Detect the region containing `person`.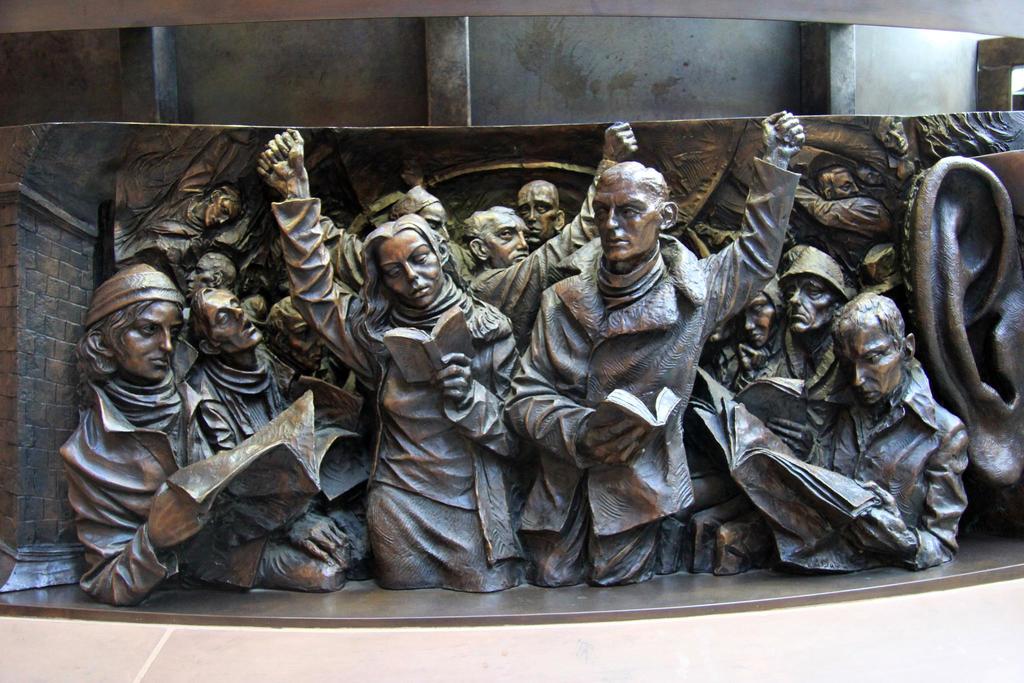
l=61, t=261, r=279, b=607.
